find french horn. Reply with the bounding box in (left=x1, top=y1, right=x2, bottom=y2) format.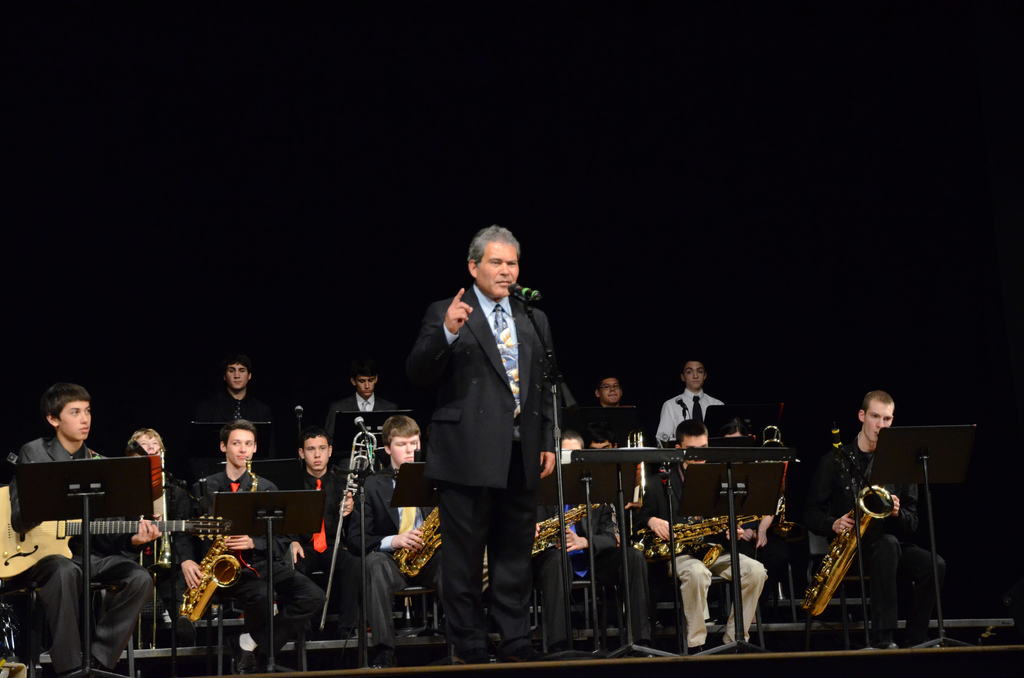
(left=396, top=499, right=452, bottom=586).
